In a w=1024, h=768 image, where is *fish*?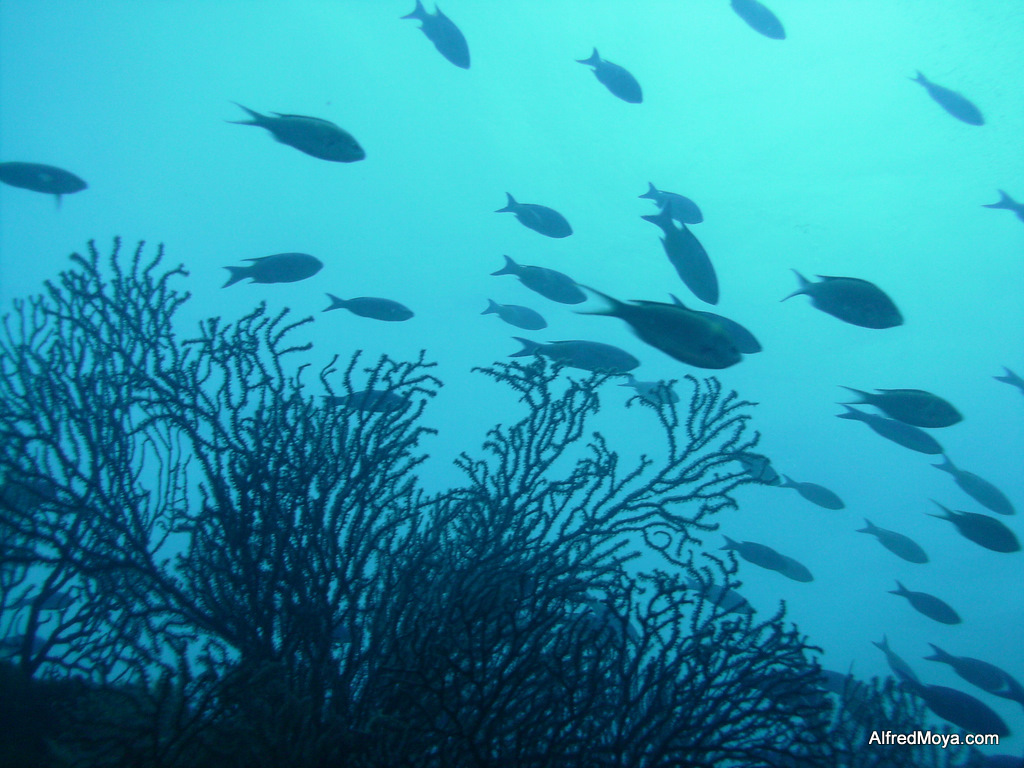
box(901, 674, 1015, 732).
